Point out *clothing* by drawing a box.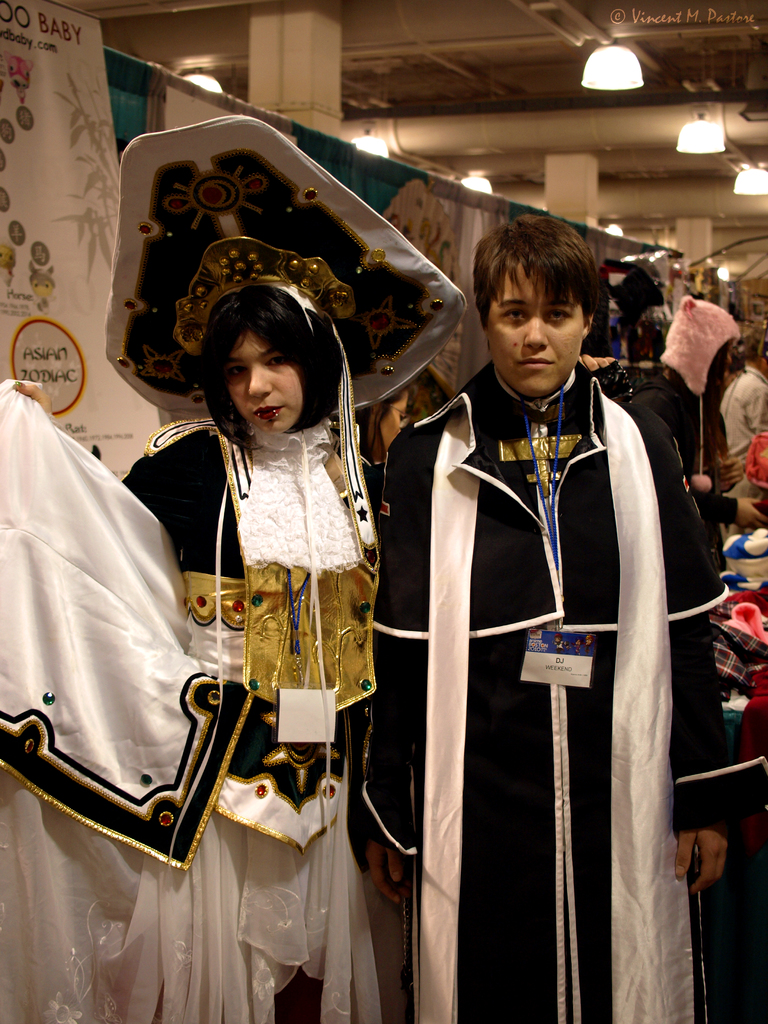
bbox=[650, 273, 753, 404].
